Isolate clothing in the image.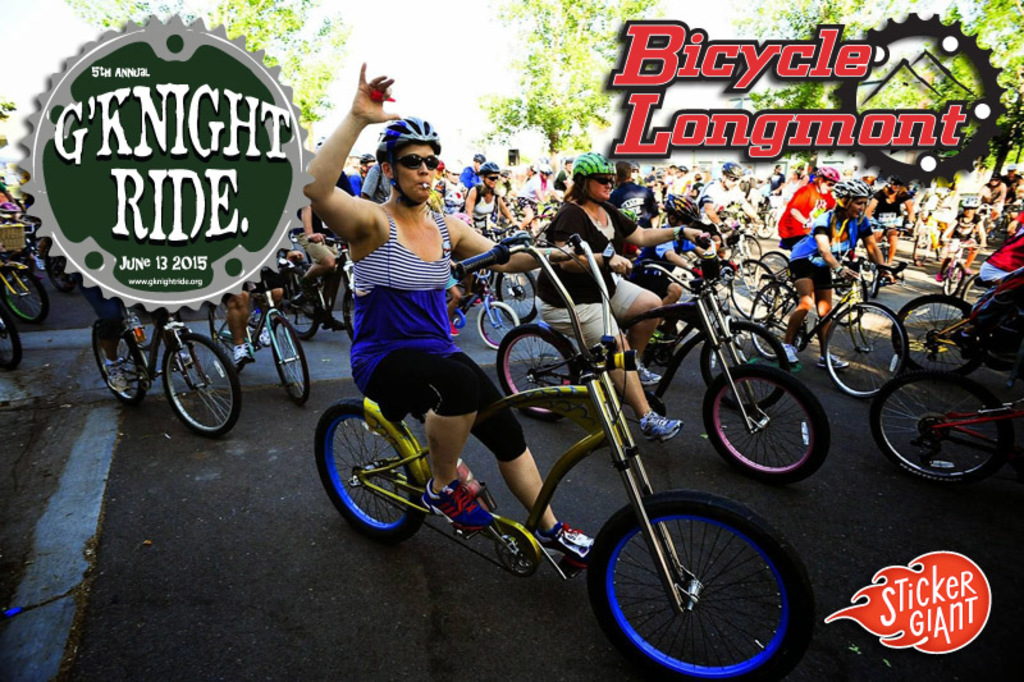
Isolated region: 353/202/526/458.
